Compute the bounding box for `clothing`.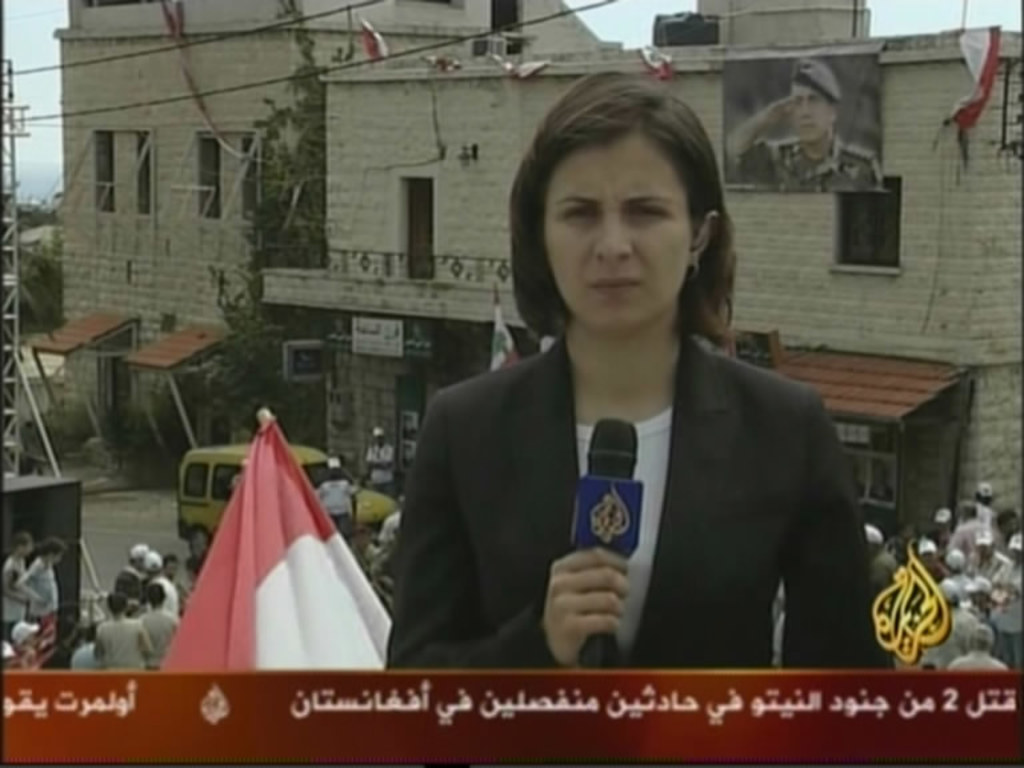
x1=375 y1=437 x2=392 y2=496.
